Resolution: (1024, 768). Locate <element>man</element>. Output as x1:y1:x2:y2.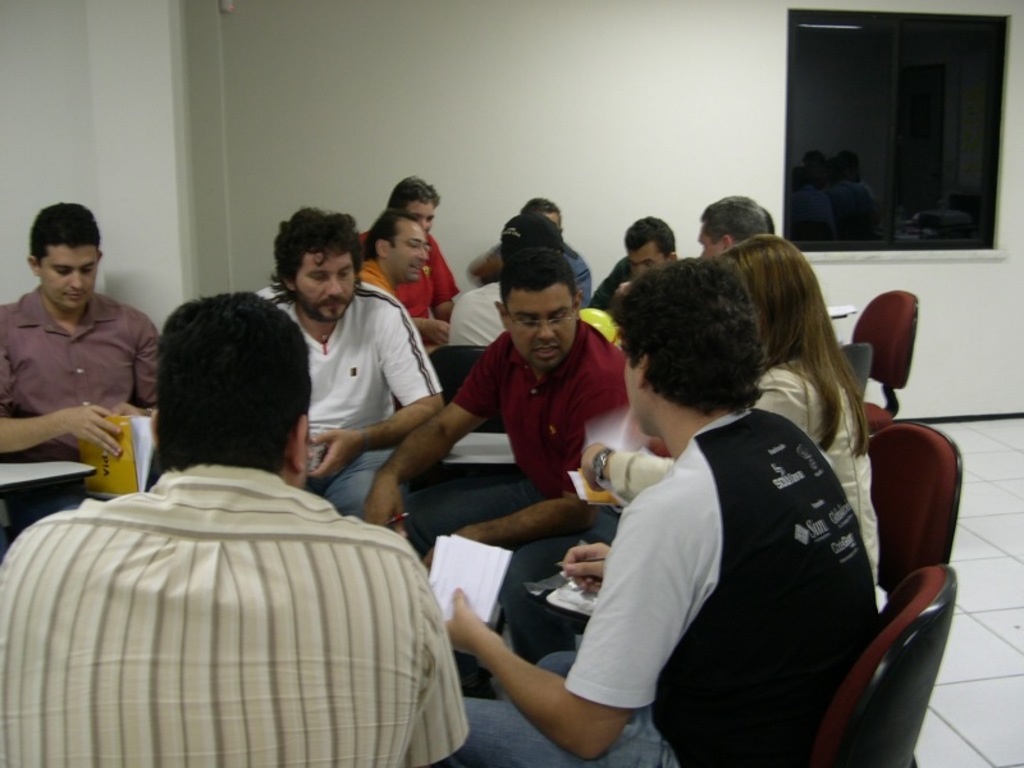
593:219:692:343.
